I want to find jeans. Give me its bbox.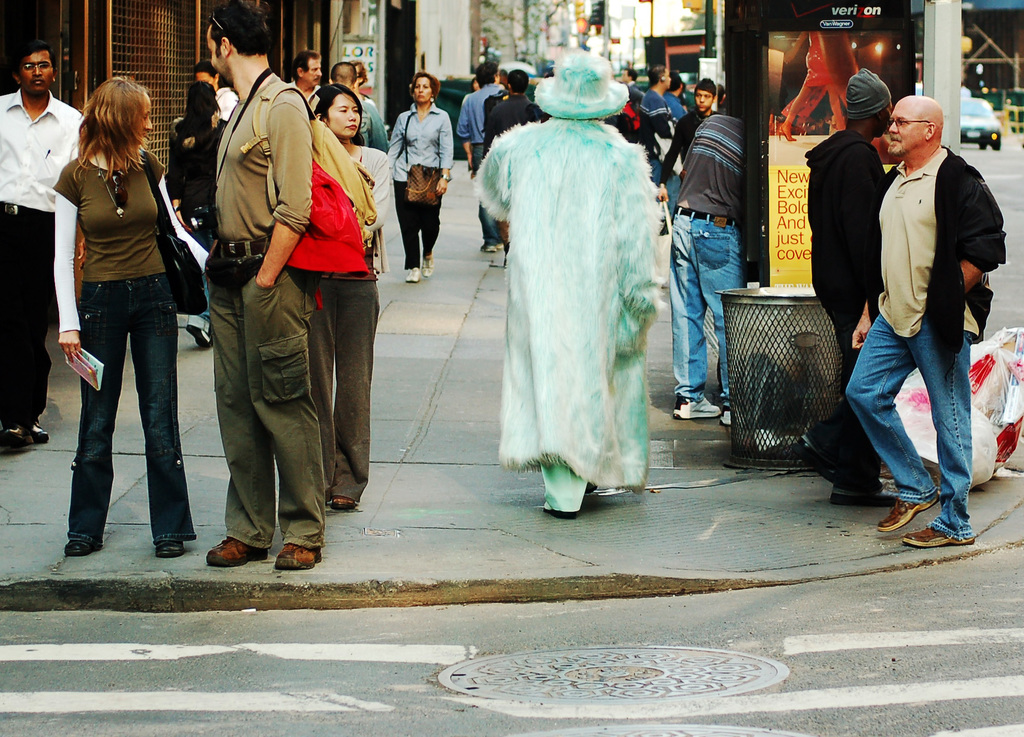
box(651, 153, 684, 225).
